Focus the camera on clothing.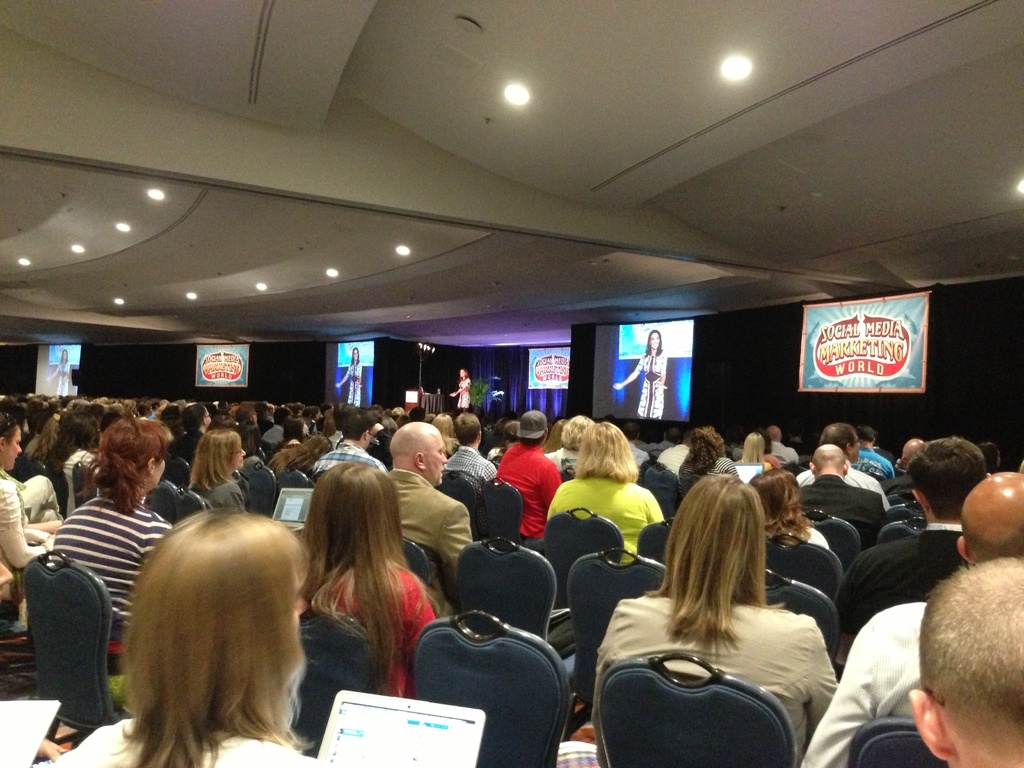
Focus region: bbox(257, 427, 283, 447).
